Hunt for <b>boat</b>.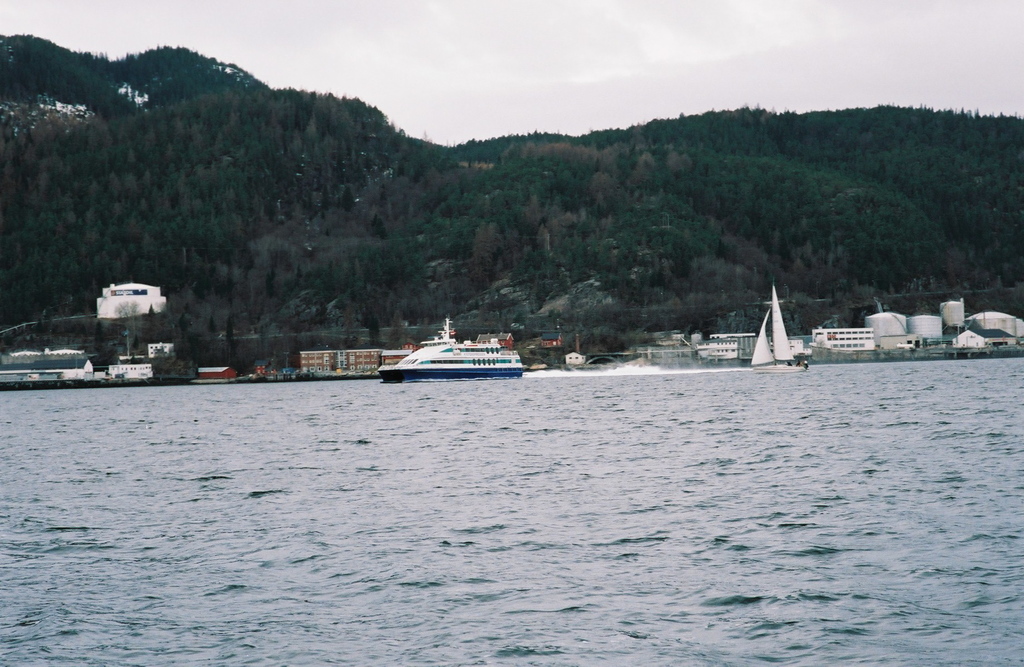
Hunted down at 751 282 808 374.
